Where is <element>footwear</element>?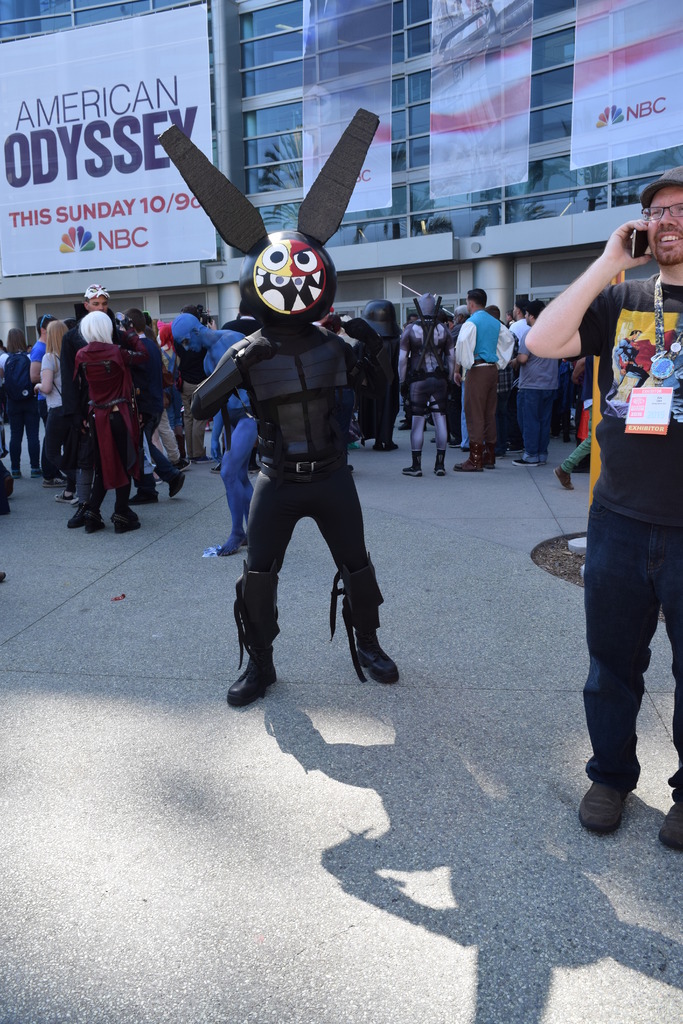
<box>195,452,217,463</box>.
